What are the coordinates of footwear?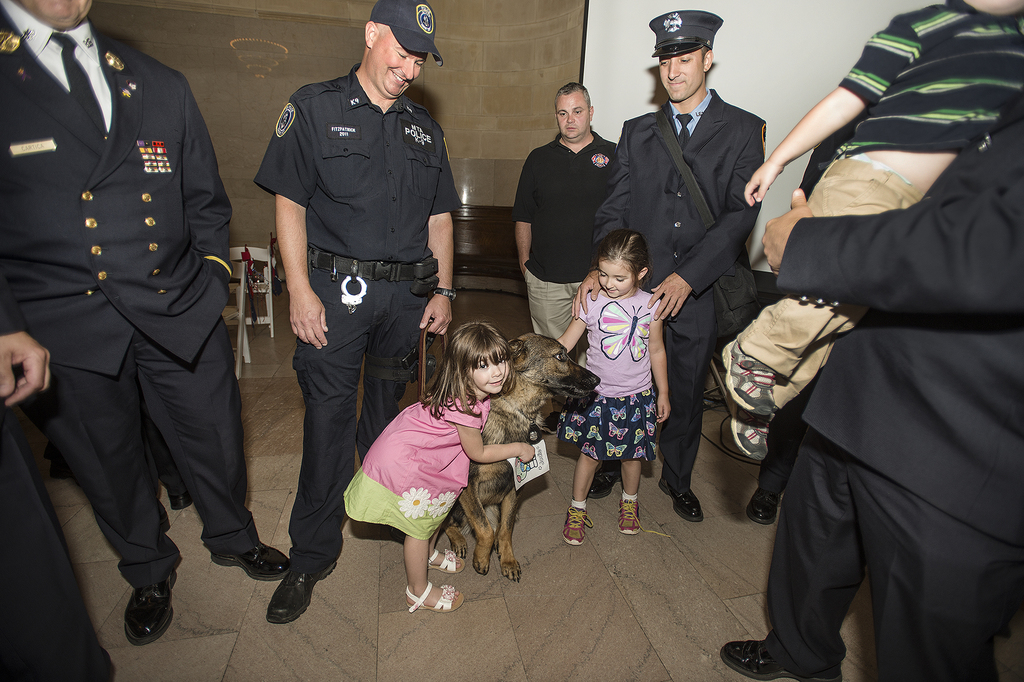
locate(719, 637, 847, 681).
